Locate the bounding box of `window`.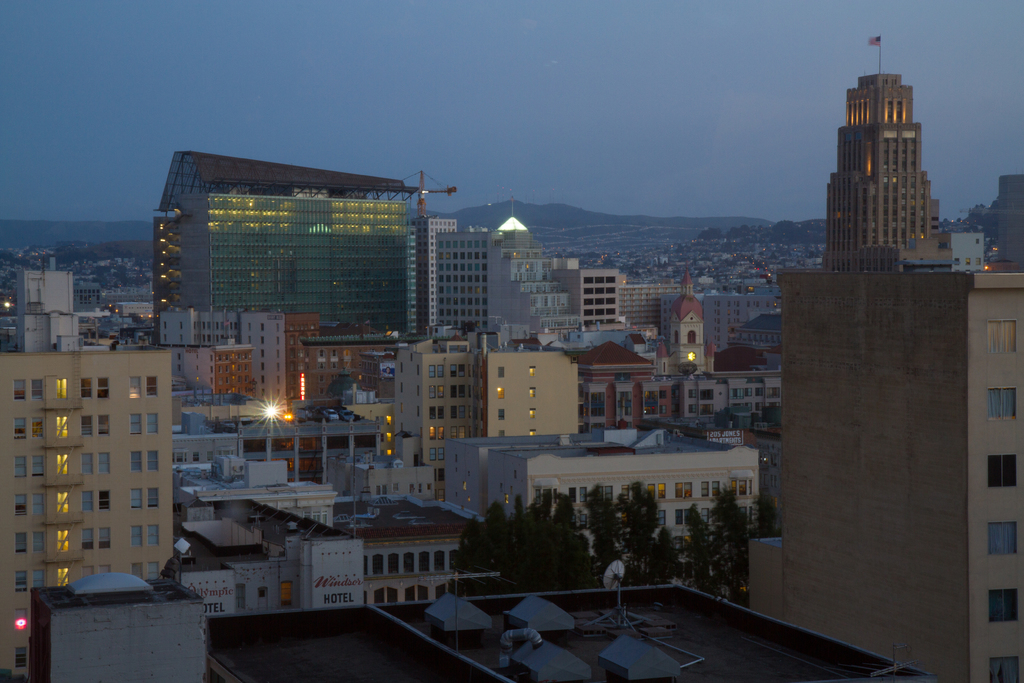
Bounding box: Rect(990, 654, 1020, 682).
